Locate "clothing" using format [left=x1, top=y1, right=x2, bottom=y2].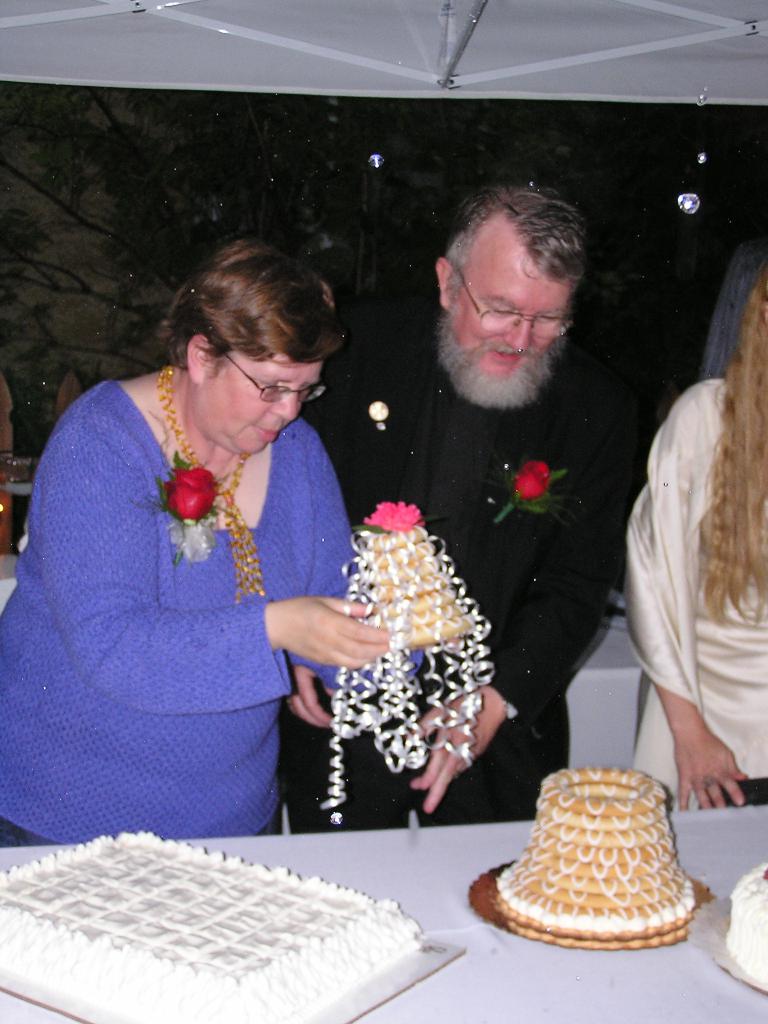
[left=29, top=335, right=369, bottom=846].
